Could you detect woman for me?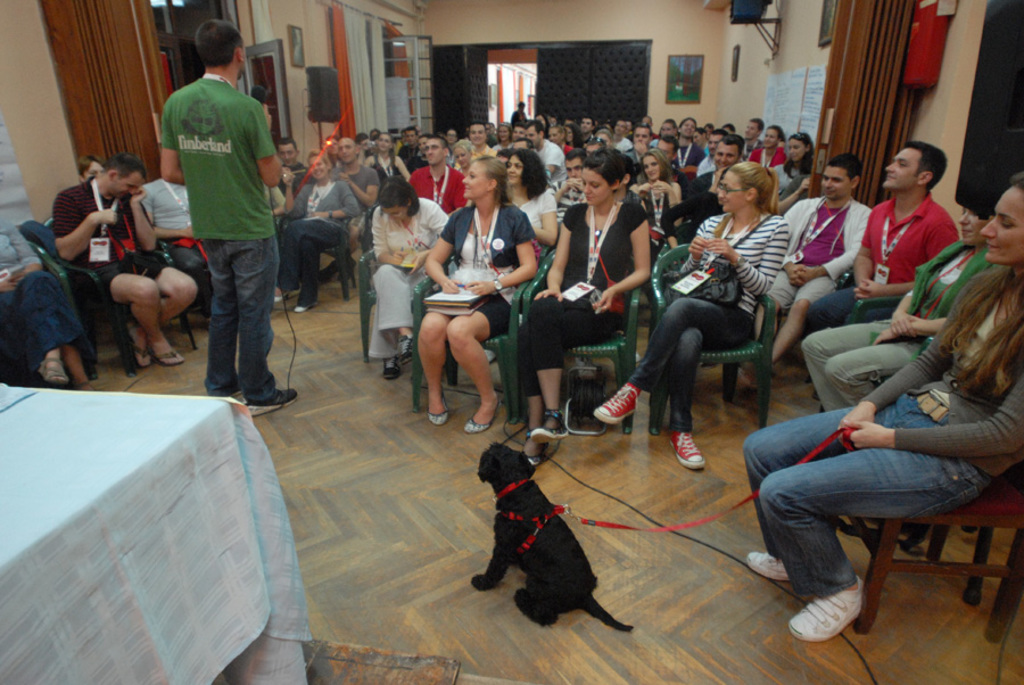
Detection result: x1=362, y1=132, x2=414, y2=188.
